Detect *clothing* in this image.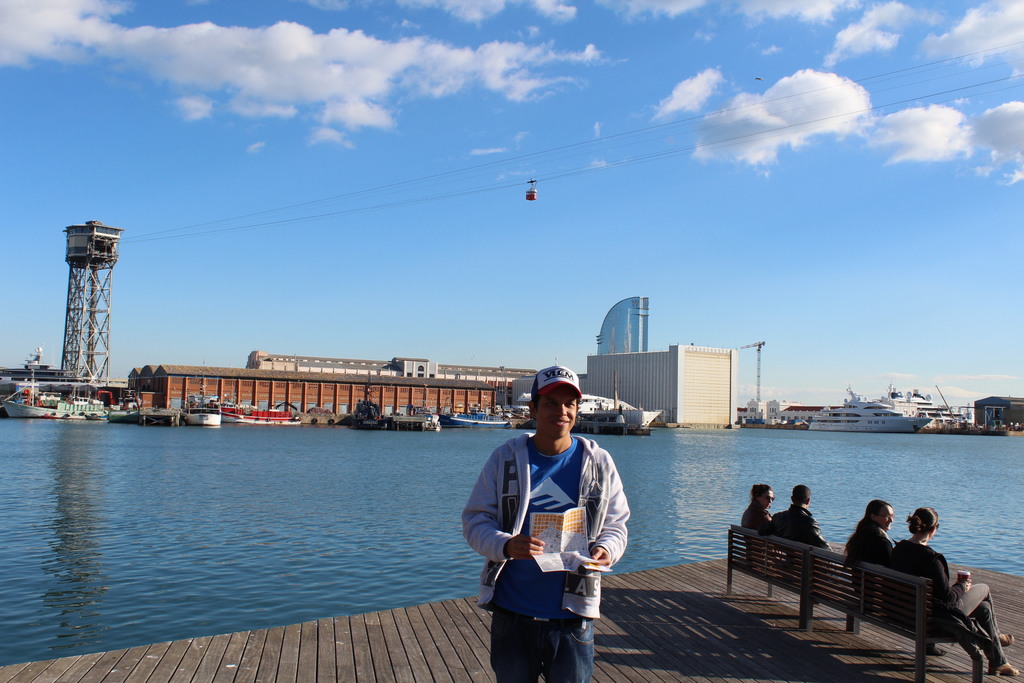
Detection: 774:504:834:549.
